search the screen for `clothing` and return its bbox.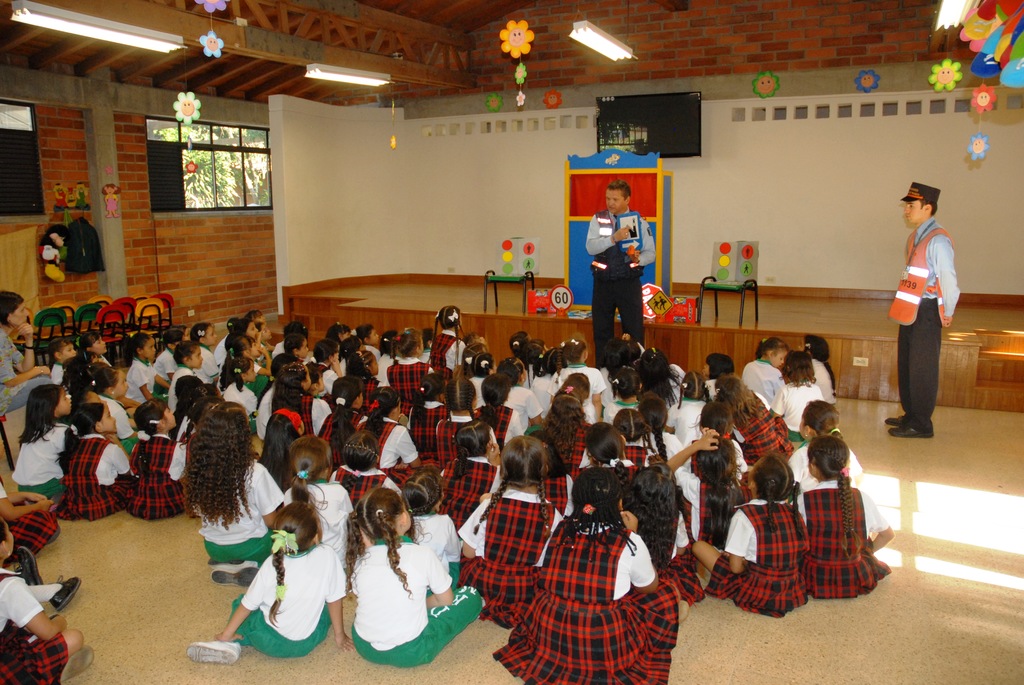
Found: Rect(287, 390, 335, 439).
